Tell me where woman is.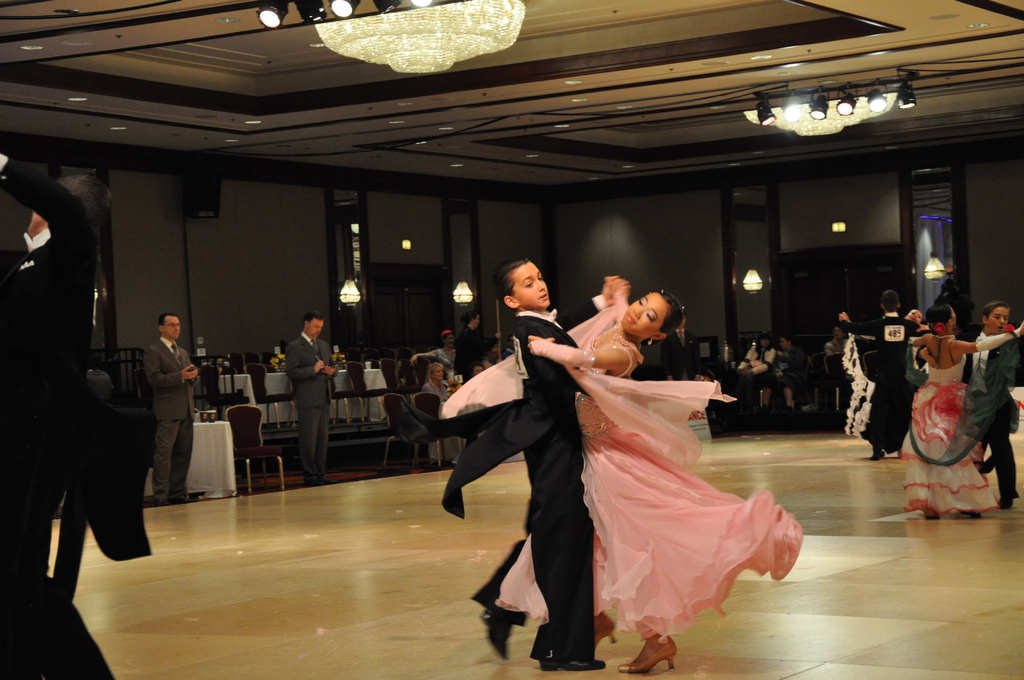
woman is at bbox=(438, 271, 806, 678).
